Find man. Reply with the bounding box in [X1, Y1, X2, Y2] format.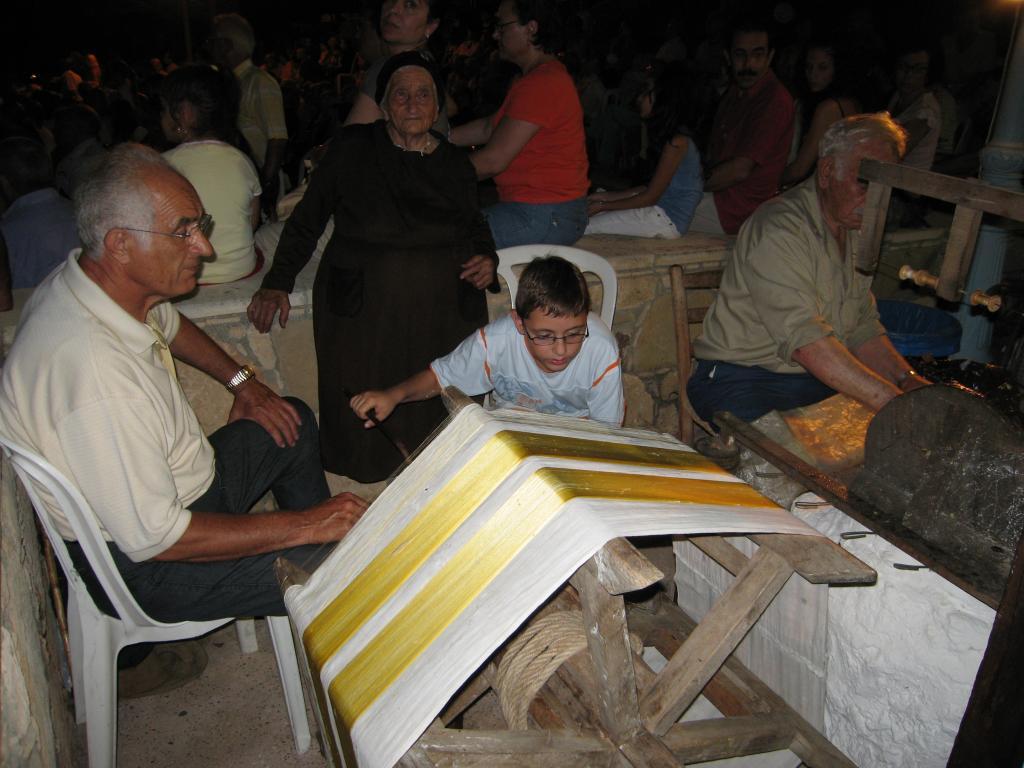
[0, 144, 366, 616].
